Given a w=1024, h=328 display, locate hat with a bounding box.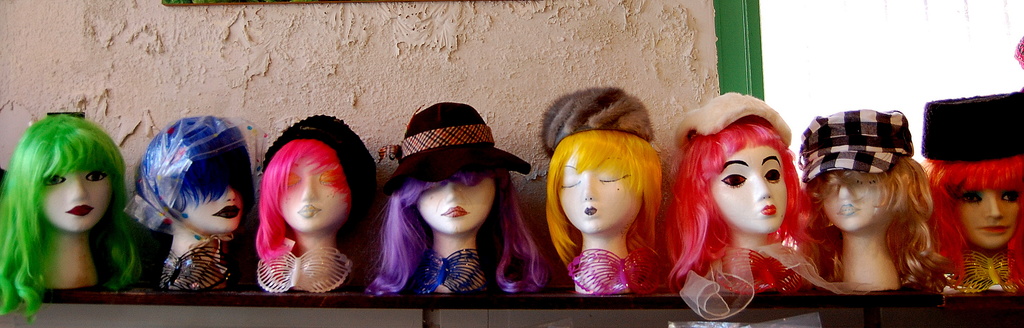
Located: detection(922, 88, 1023, 169).
